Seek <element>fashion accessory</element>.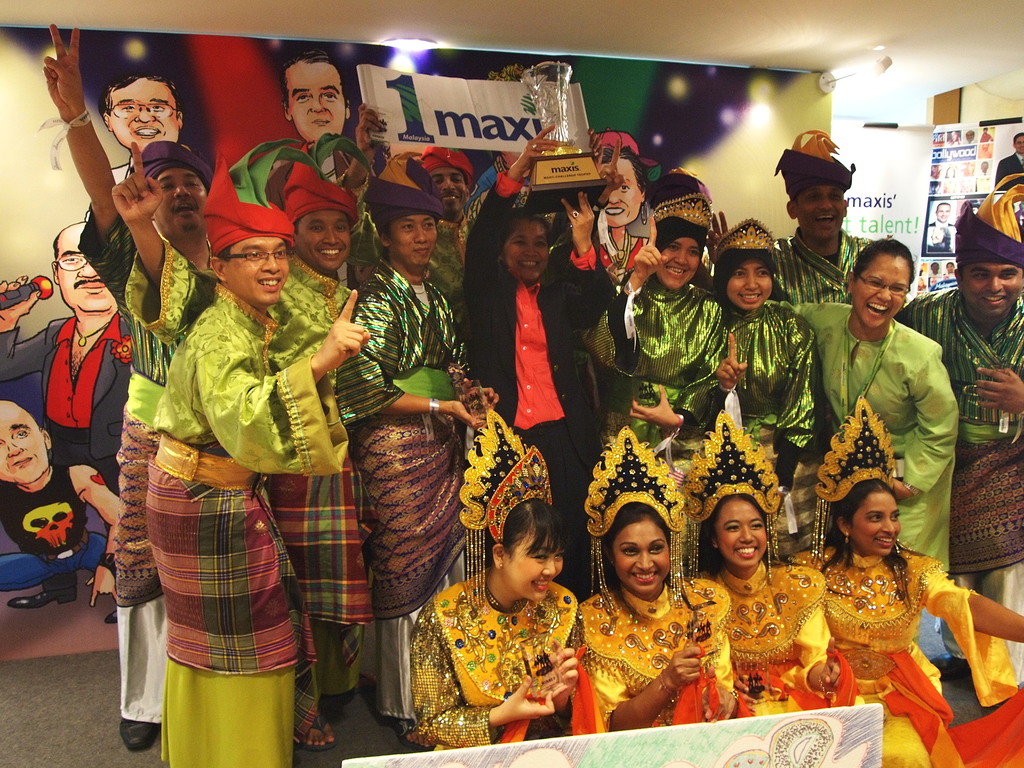
BBox(714, 218, 781, 298).
